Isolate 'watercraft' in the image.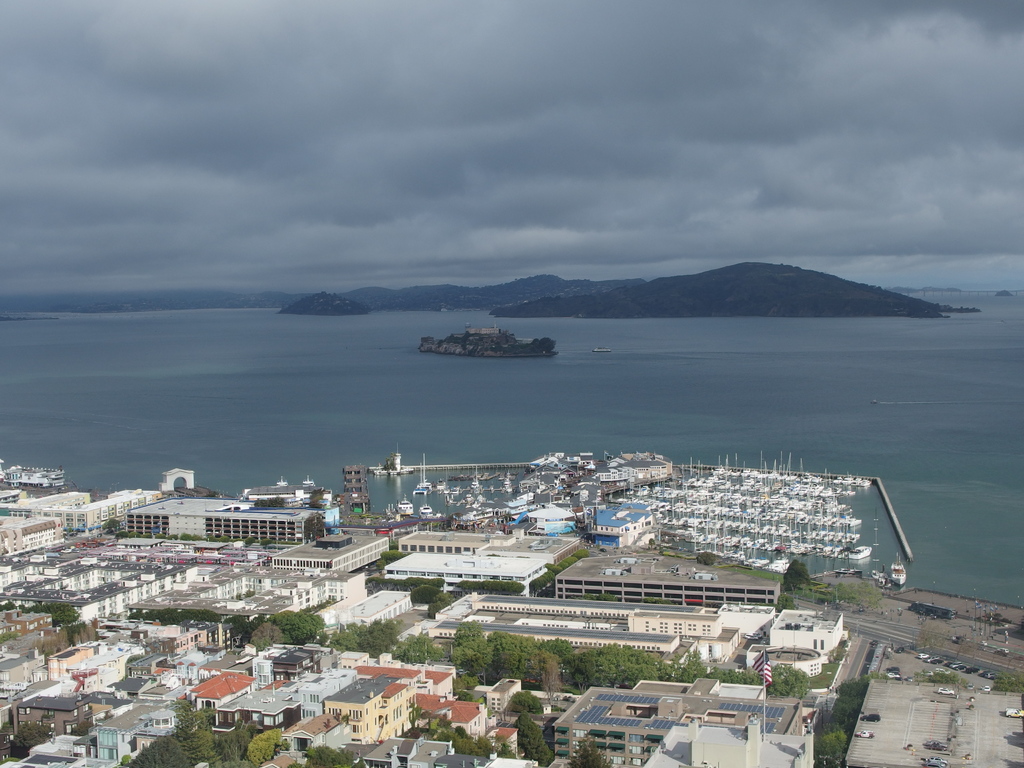
Isolated region: left=803, top=539, right=817, bottom=555.
